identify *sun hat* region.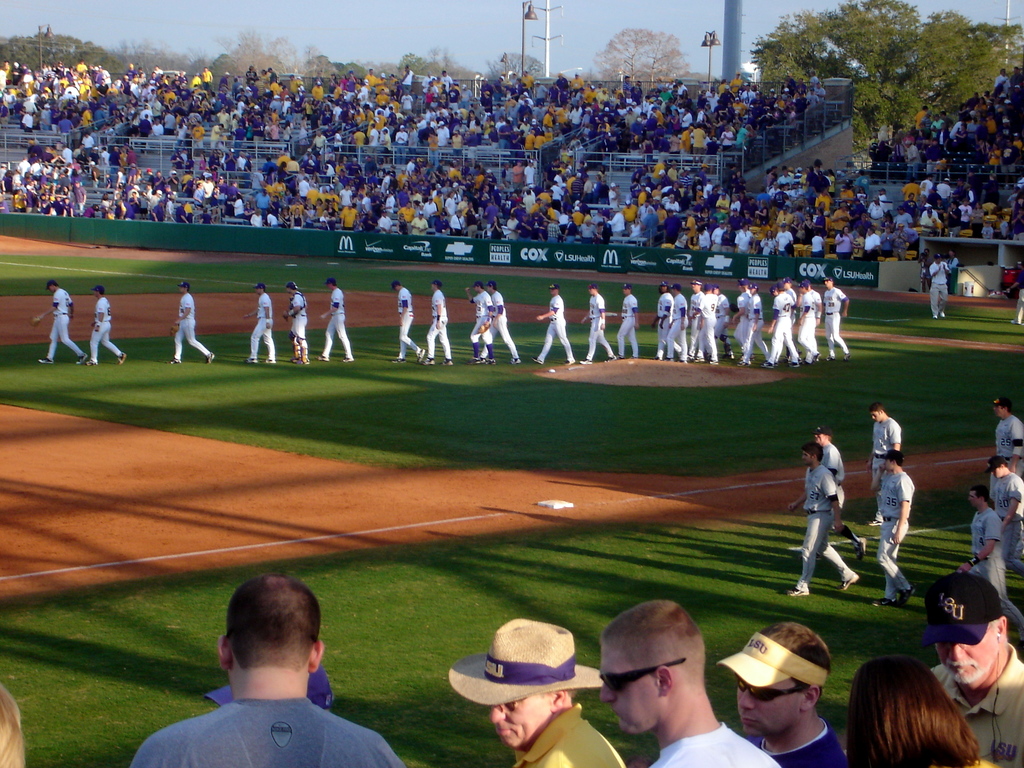
Region: (472, 278, 483, 291).
